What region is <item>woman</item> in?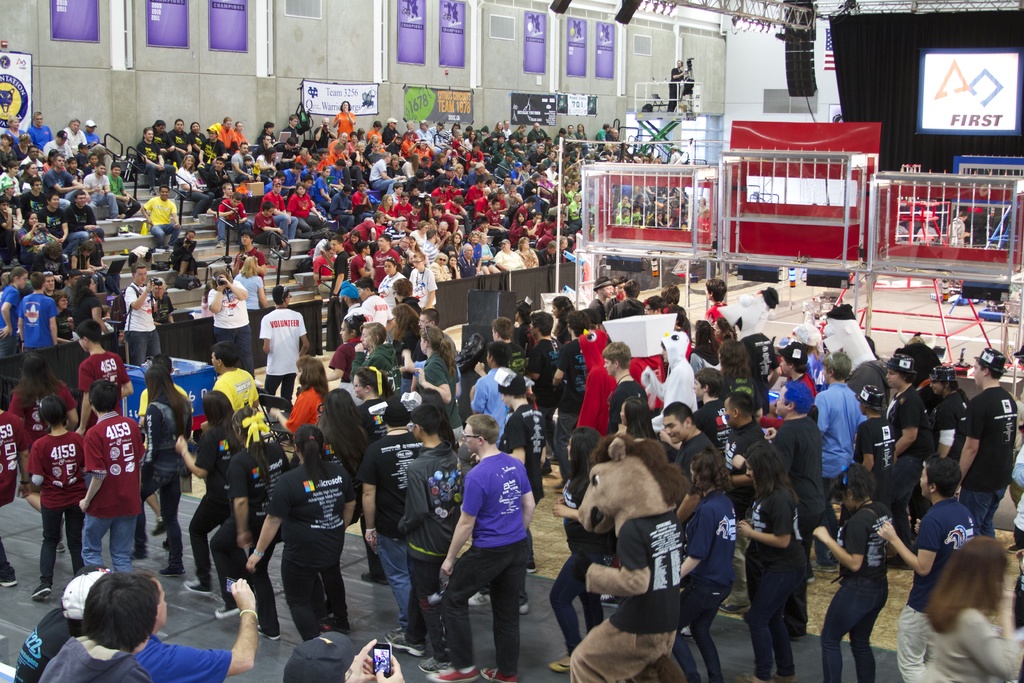
x1=178, y1=152, x2=214, y2=221.
